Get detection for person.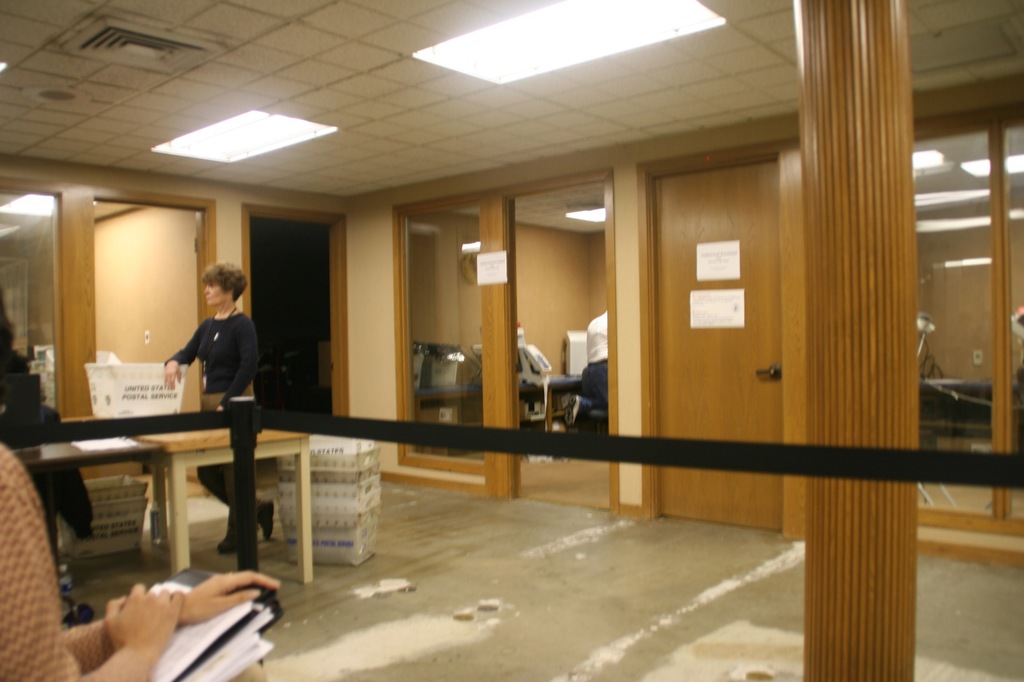
Detection: <box>0,430,274,681</box>.
